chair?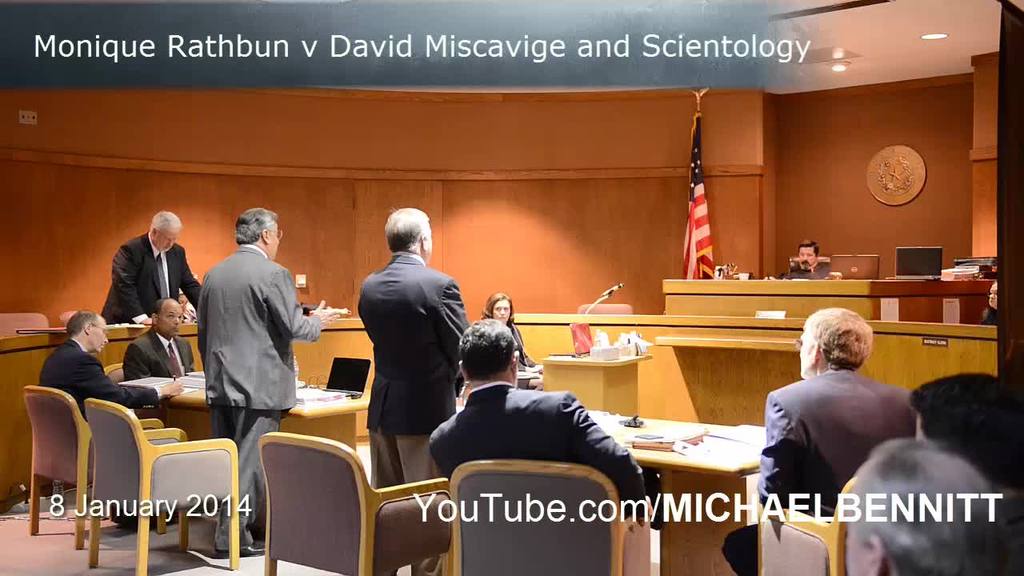
locate(21, 385, 164, 547)
